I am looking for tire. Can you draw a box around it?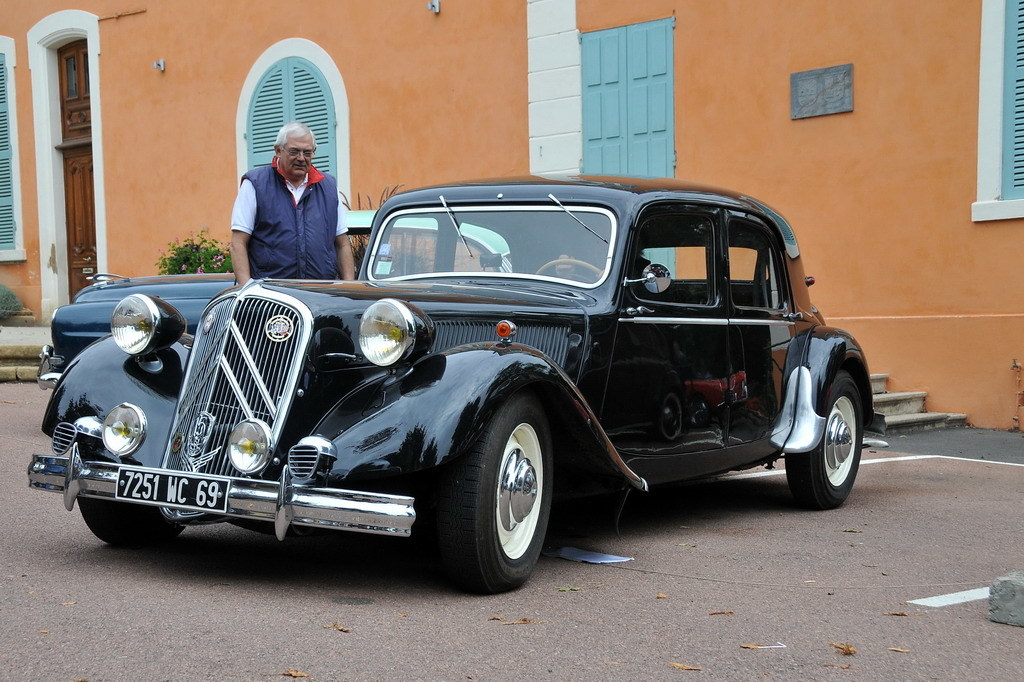
Sure, the bounding box is locate(784, 369, 861, 508).
